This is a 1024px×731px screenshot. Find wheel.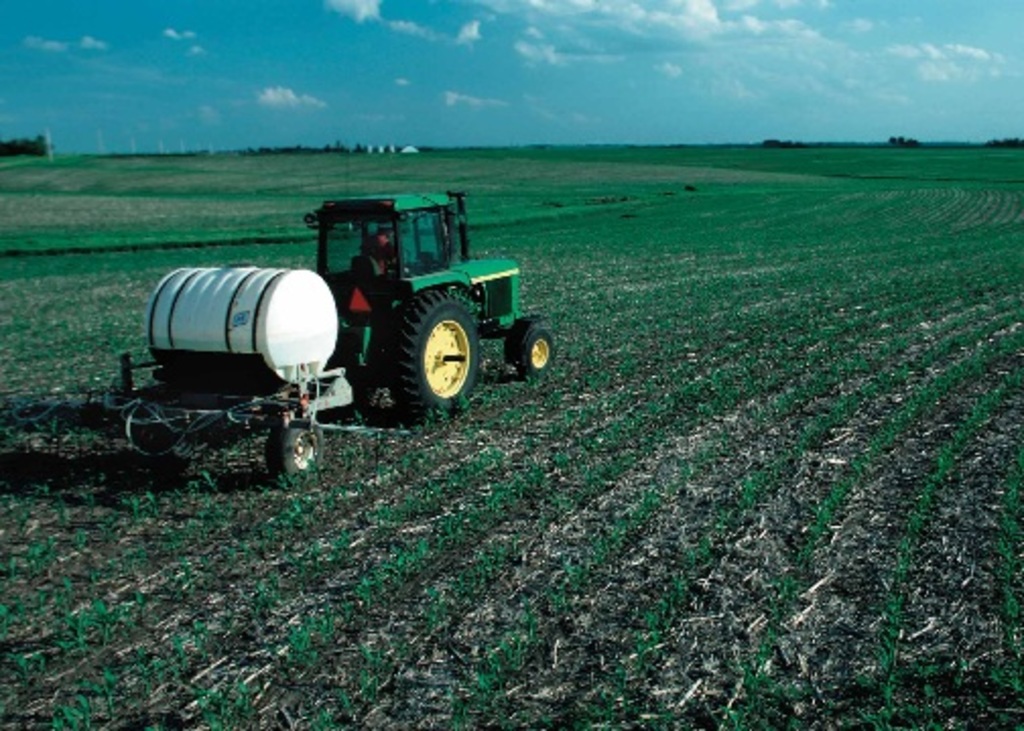
Bounding box: 264/428/323/477.
